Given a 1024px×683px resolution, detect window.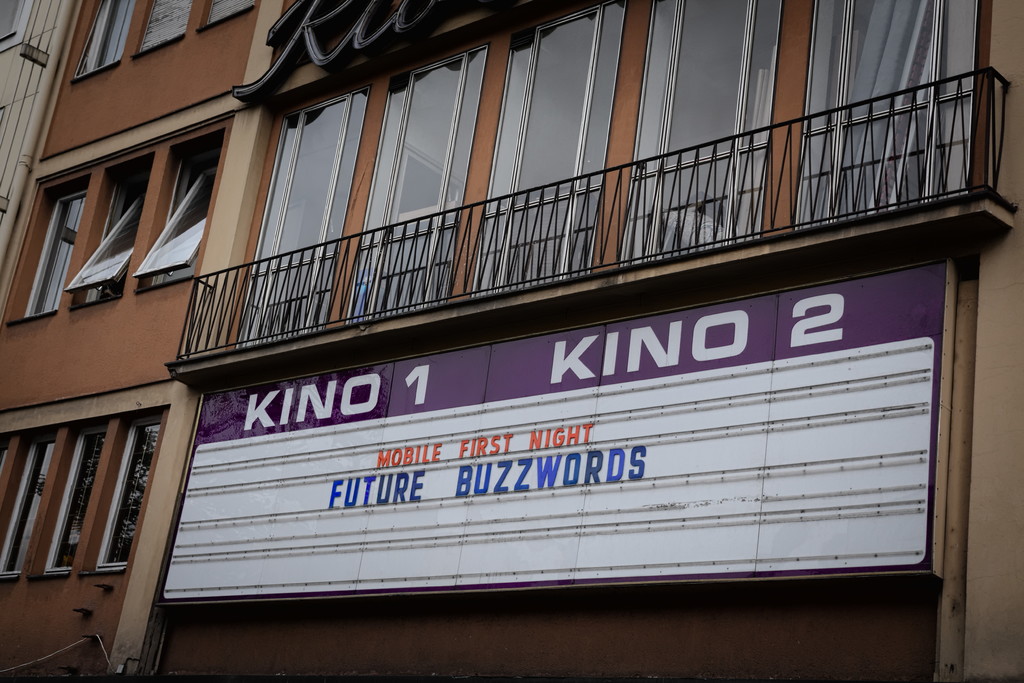
69/0/136/81.
